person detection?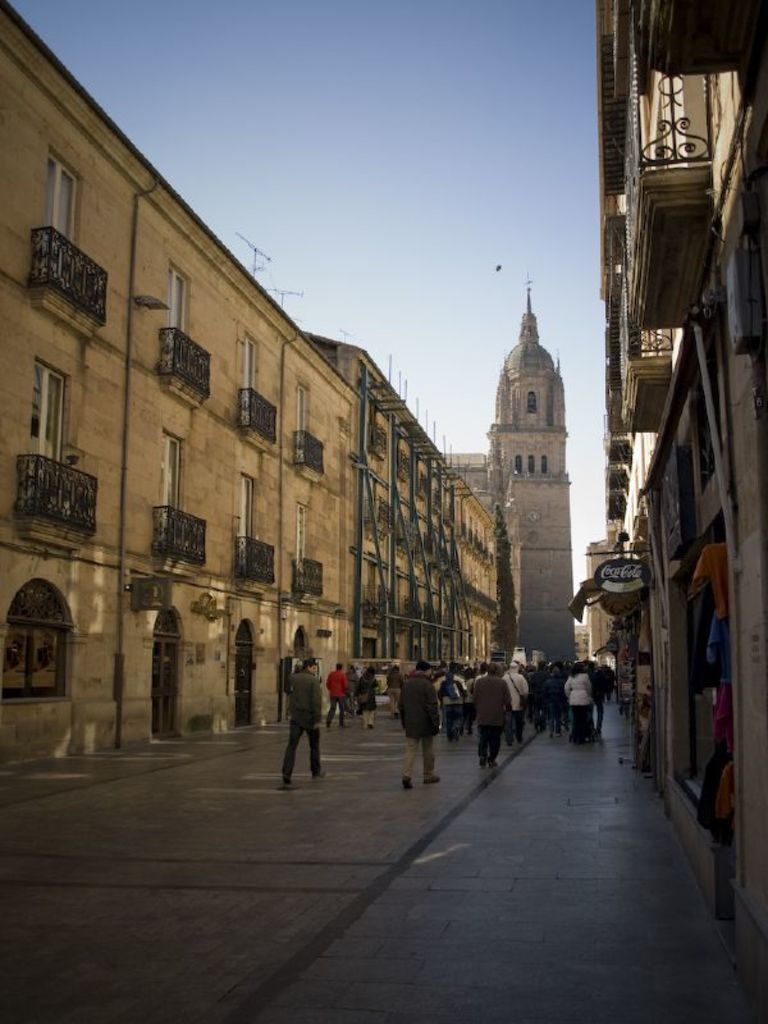
{"left": 353, "top": 663, "right": 383, "bottom": 728}
